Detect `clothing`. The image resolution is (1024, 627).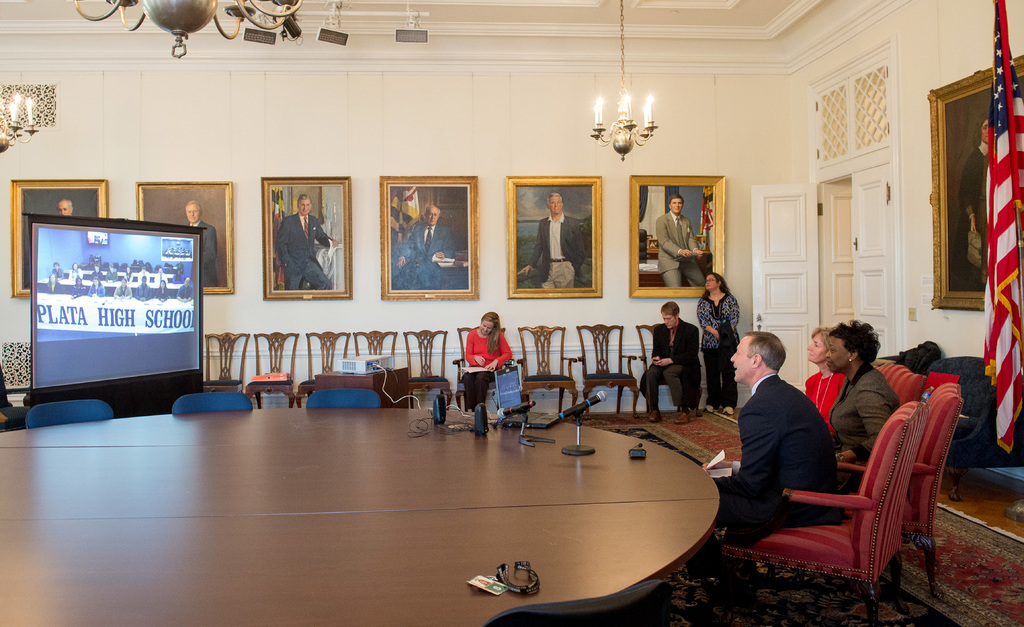
960/140/996/292.
